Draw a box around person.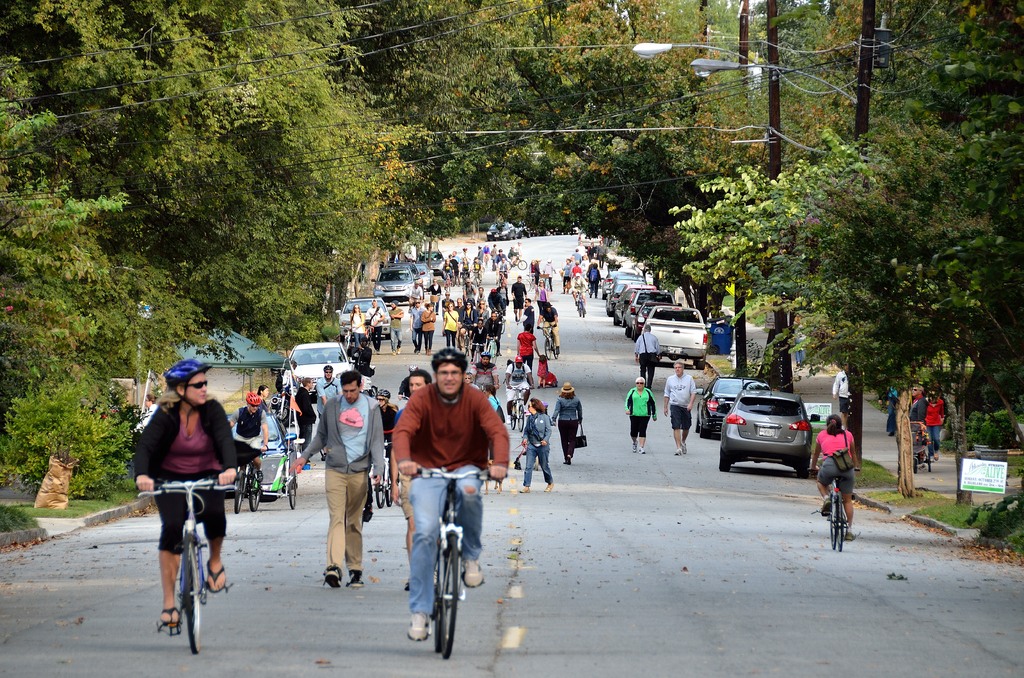
box(461, 299, 476, 343).
